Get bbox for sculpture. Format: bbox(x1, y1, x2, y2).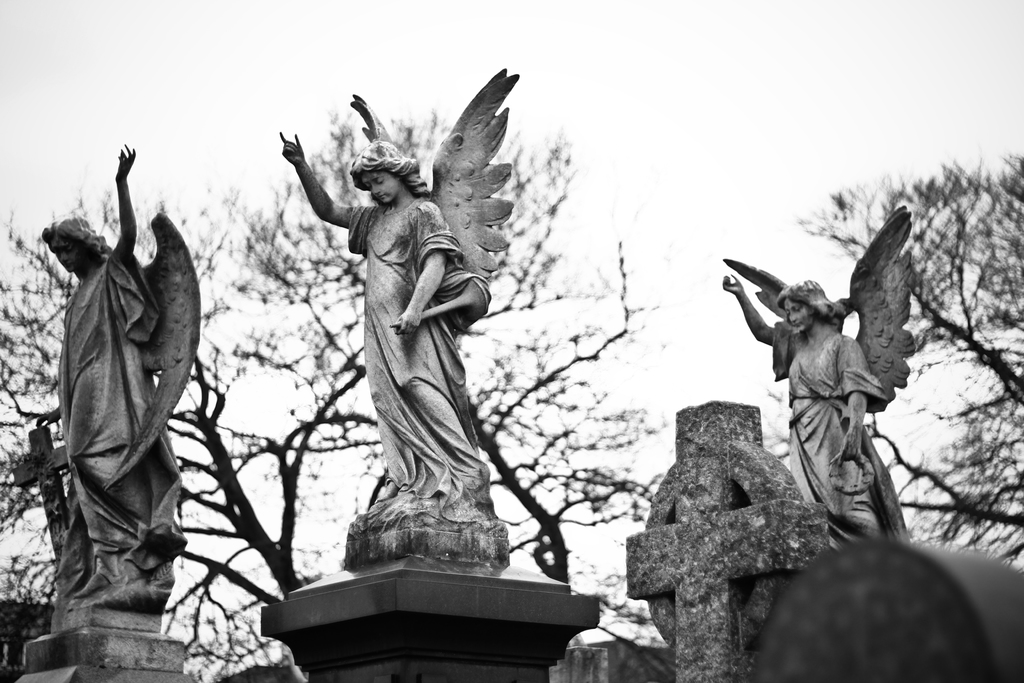
bbox(33, 143, 207, 611).
